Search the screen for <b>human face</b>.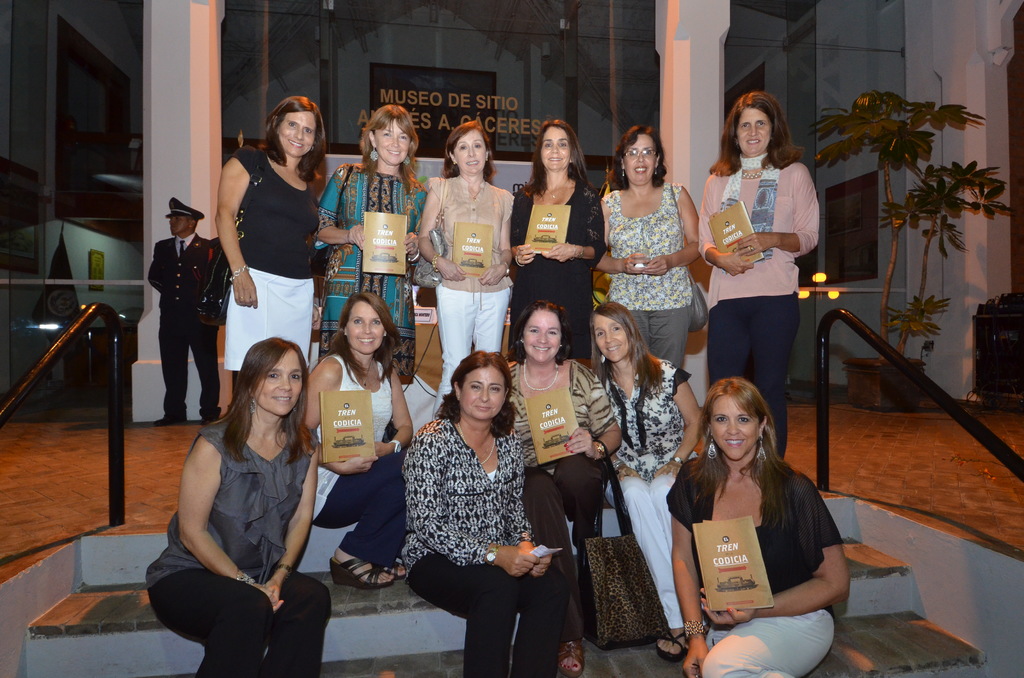
Found at box(168, 214, 195, 237).
